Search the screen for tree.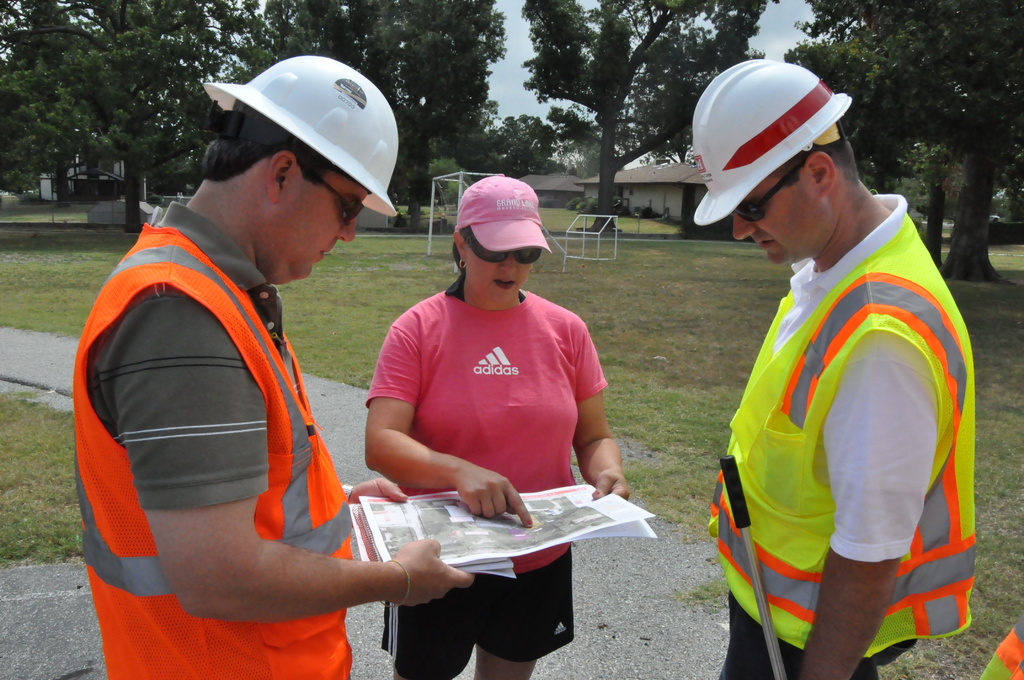
Found at (x1=295, y1=0, x2=510, y2=242).
